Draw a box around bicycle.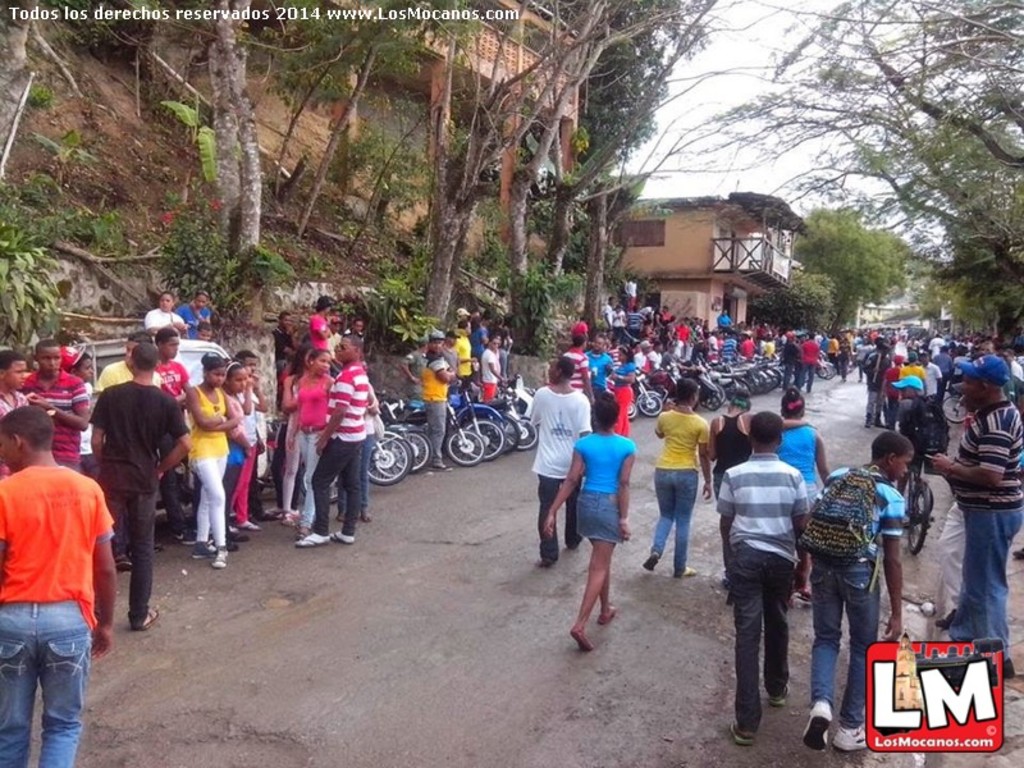
select_region(891, 460, 936, 557).
